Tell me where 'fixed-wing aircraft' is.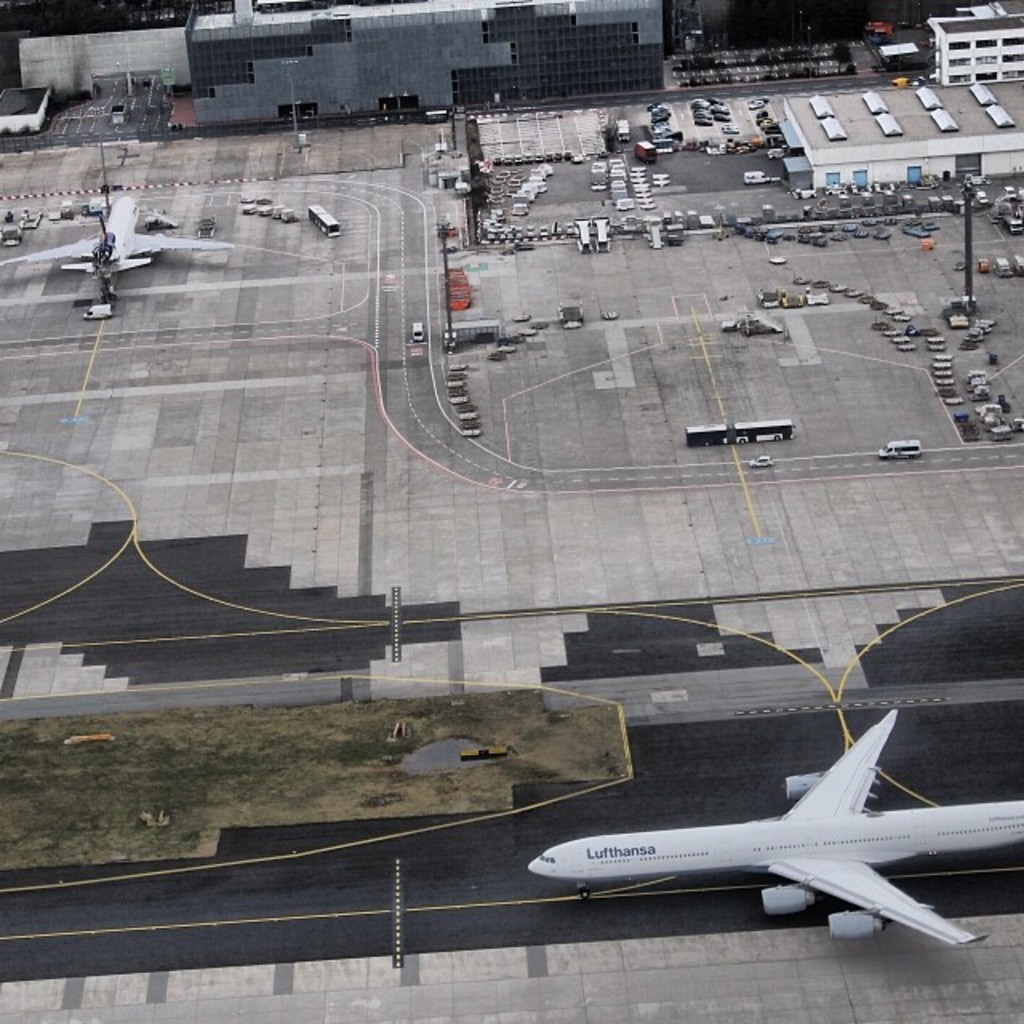
'fixed-wing aircraft' is at [510, 710, 1023, 976].
